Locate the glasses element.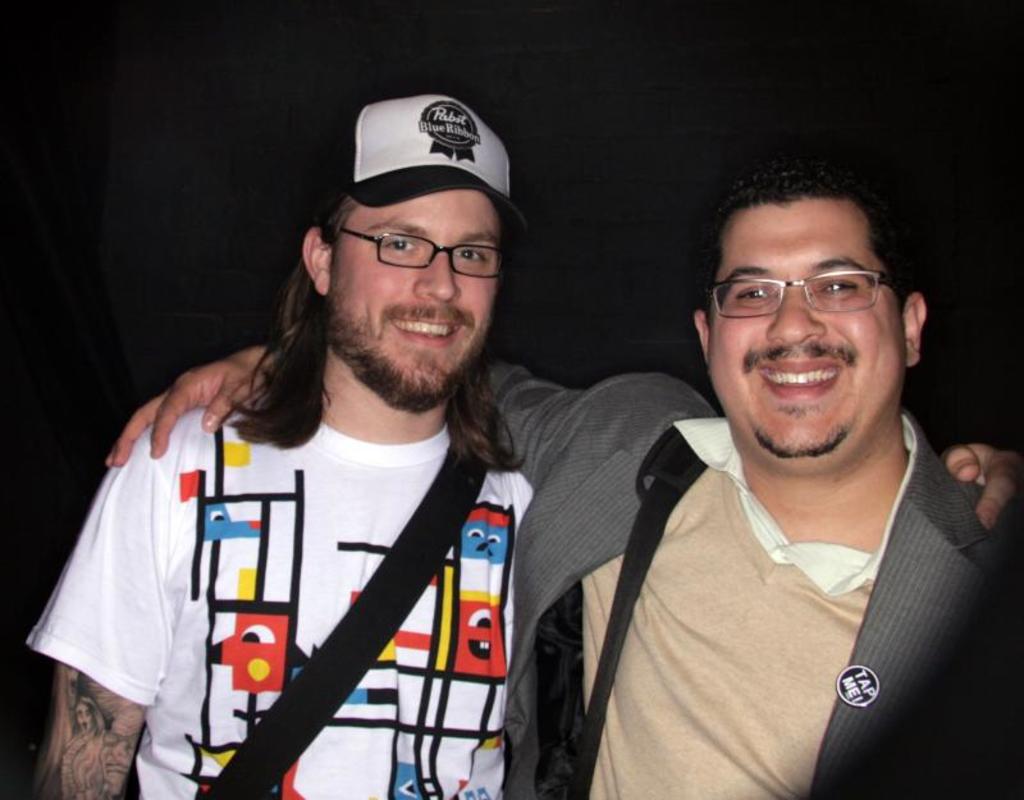
Element bbox: box(335, 230, 504, 280).
